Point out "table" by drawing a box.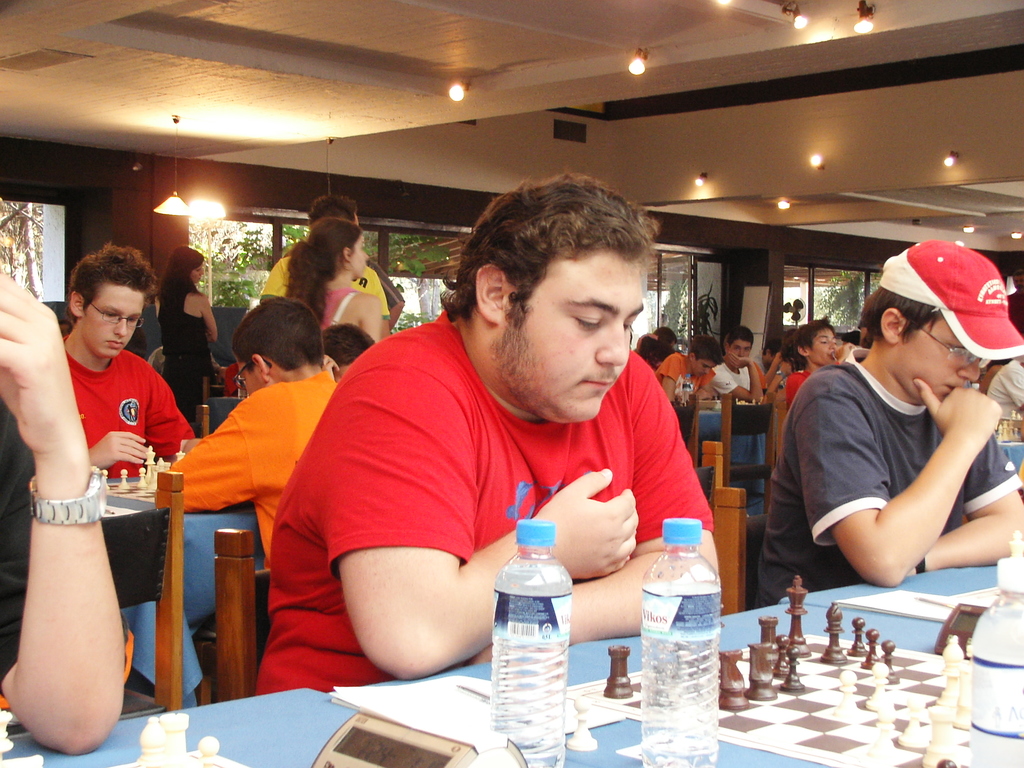
detection(693, 409, 769, 518).
